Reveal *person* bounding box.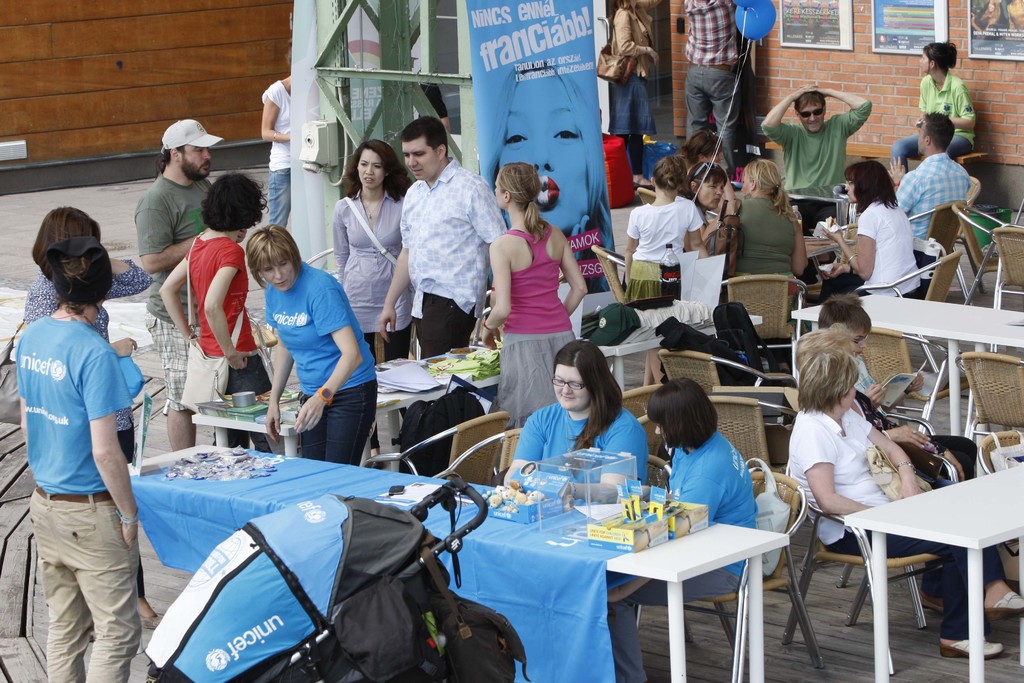
Revealed: x1=237, y1=215, x2=387, y2=467.
